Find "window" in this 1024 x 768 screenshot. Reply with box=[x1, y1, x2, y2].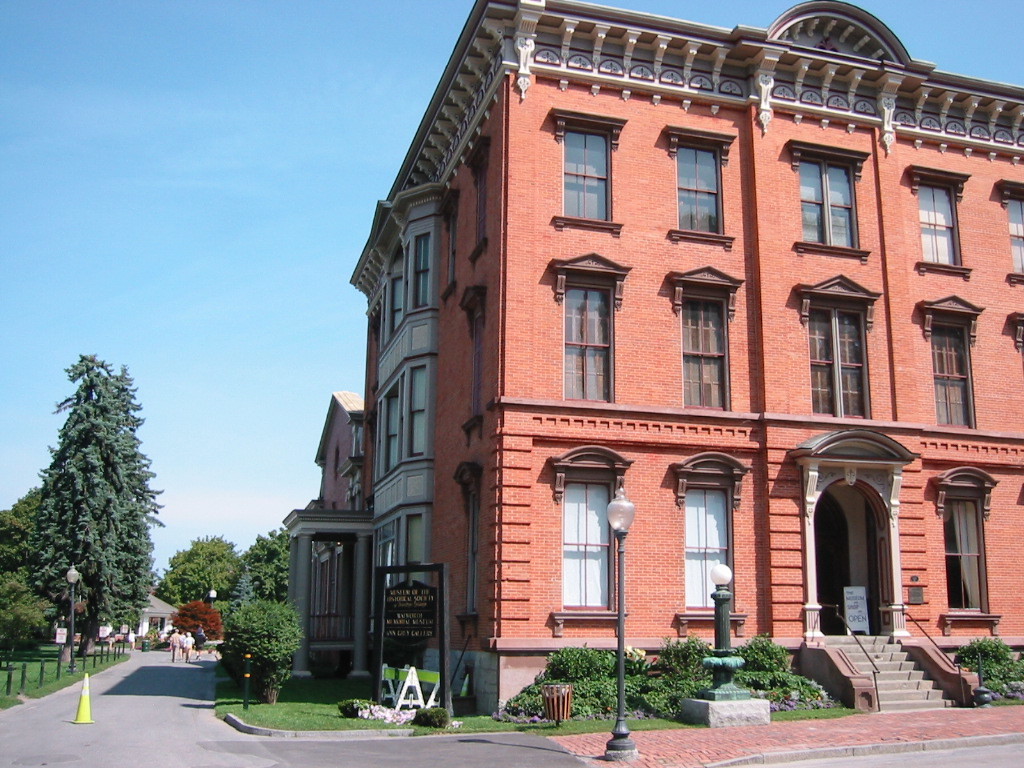
box=[548, 247, 634, 410].
